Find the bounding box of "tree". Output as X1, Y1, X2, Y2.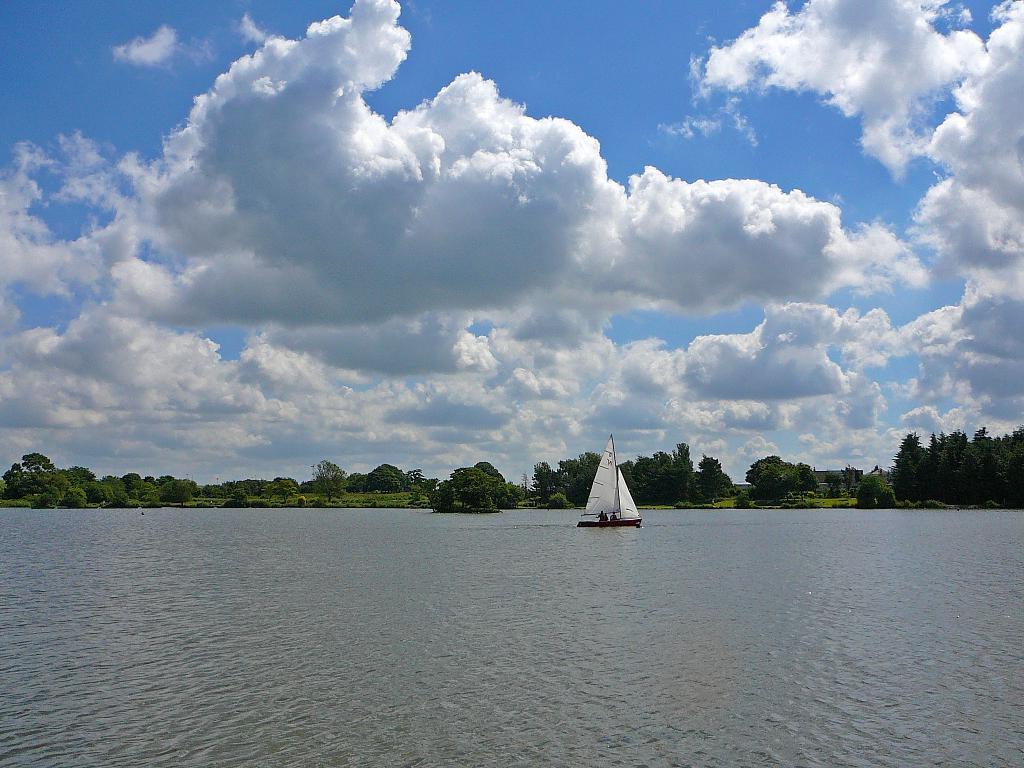
271, 476, 296, 506.
